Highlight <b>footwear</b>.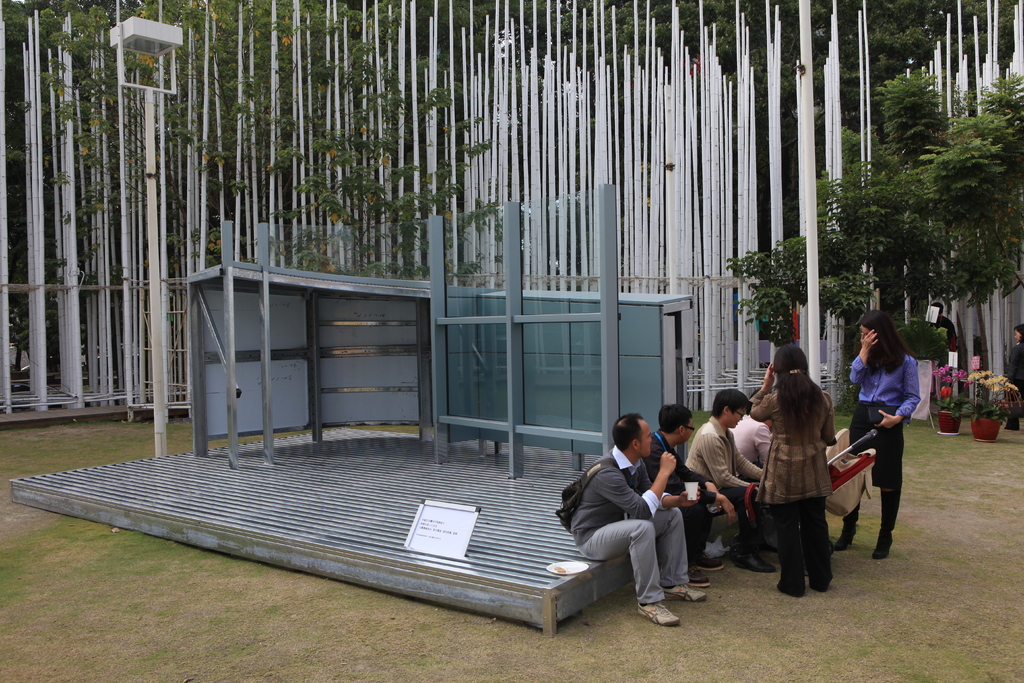
Highlighted region: x1=733 y1=547 x2=771 y2=577.
